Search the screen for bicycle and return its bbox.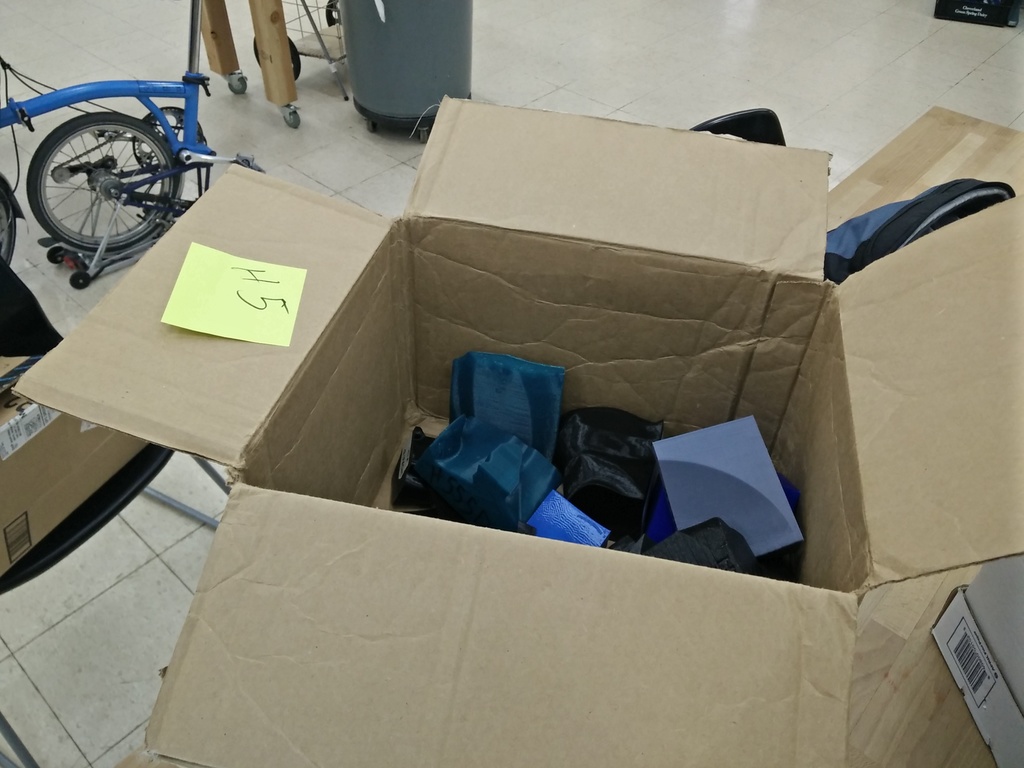
Found: box=[0, 65, 270, 264].
